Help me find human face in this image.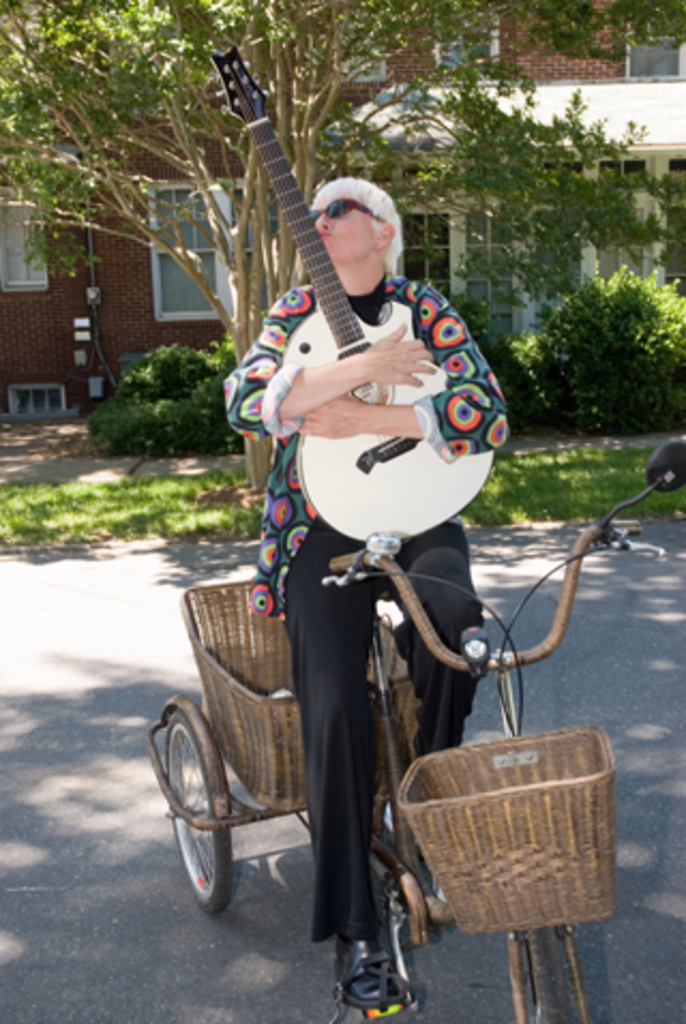
Found it: detection(304, 201, 373, 266).
